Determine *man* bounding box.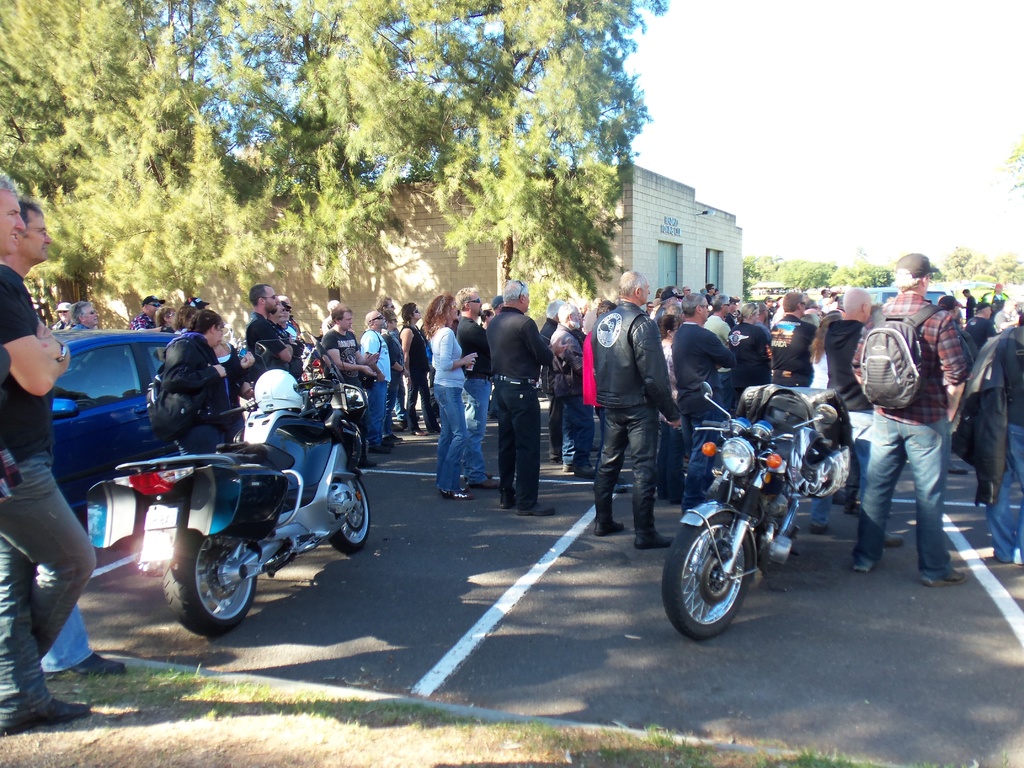
Determined: (x1=850, y1=250, x2=973, y2=592).
